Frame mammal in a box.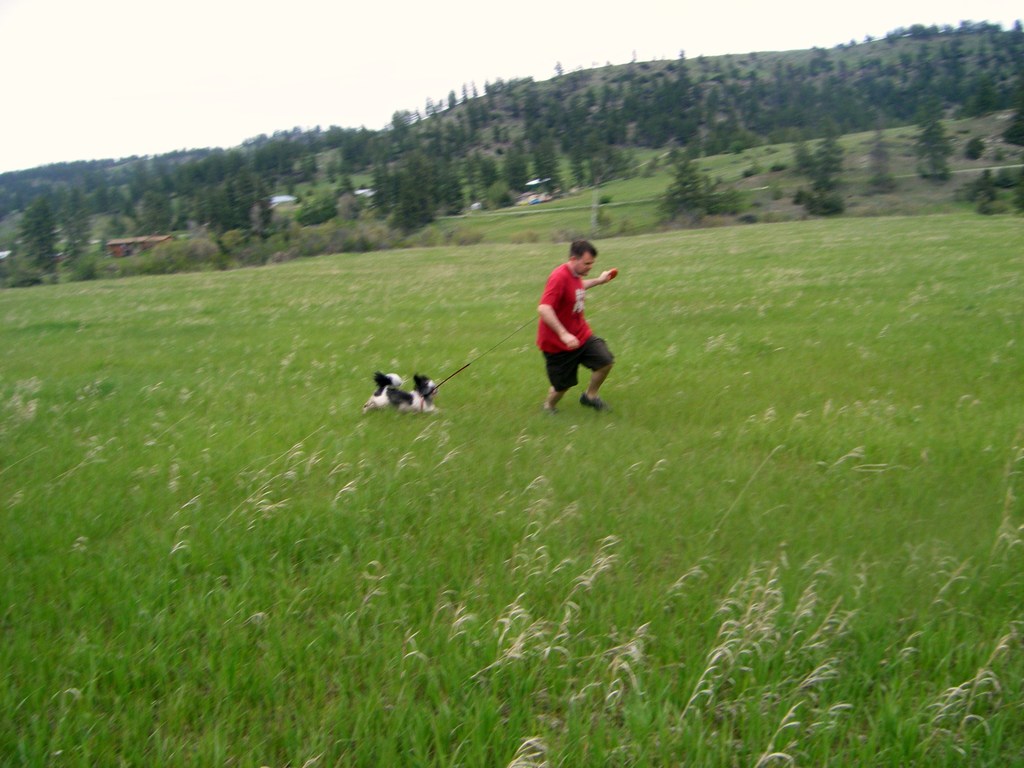
box(365, 371, 442, 415).
